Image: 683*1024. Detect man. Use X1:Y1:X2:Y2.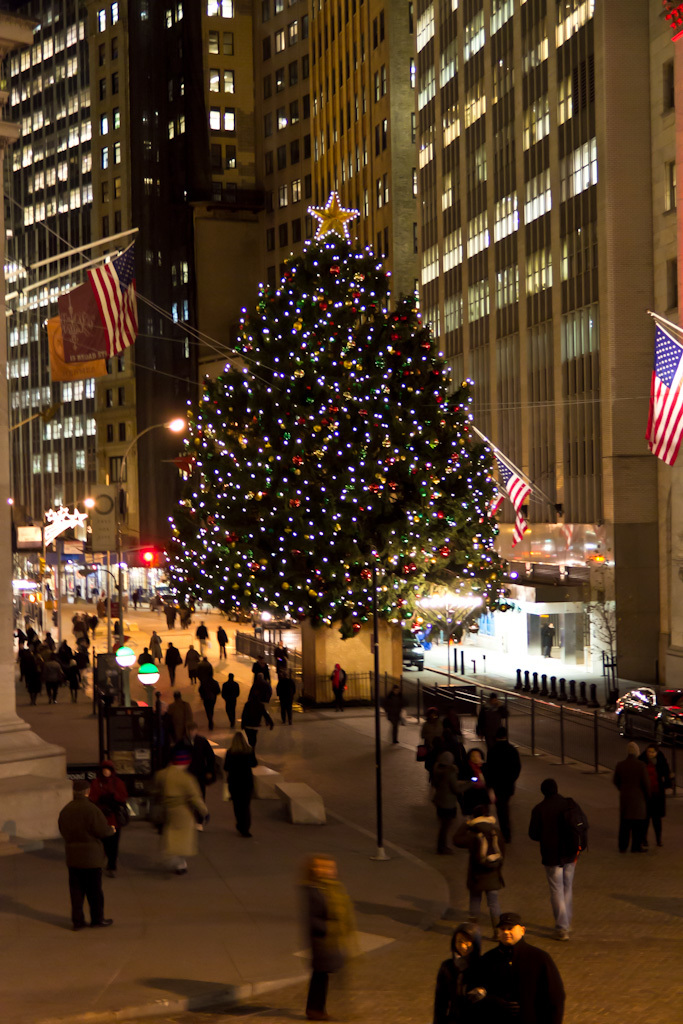
154:758:198:872.
